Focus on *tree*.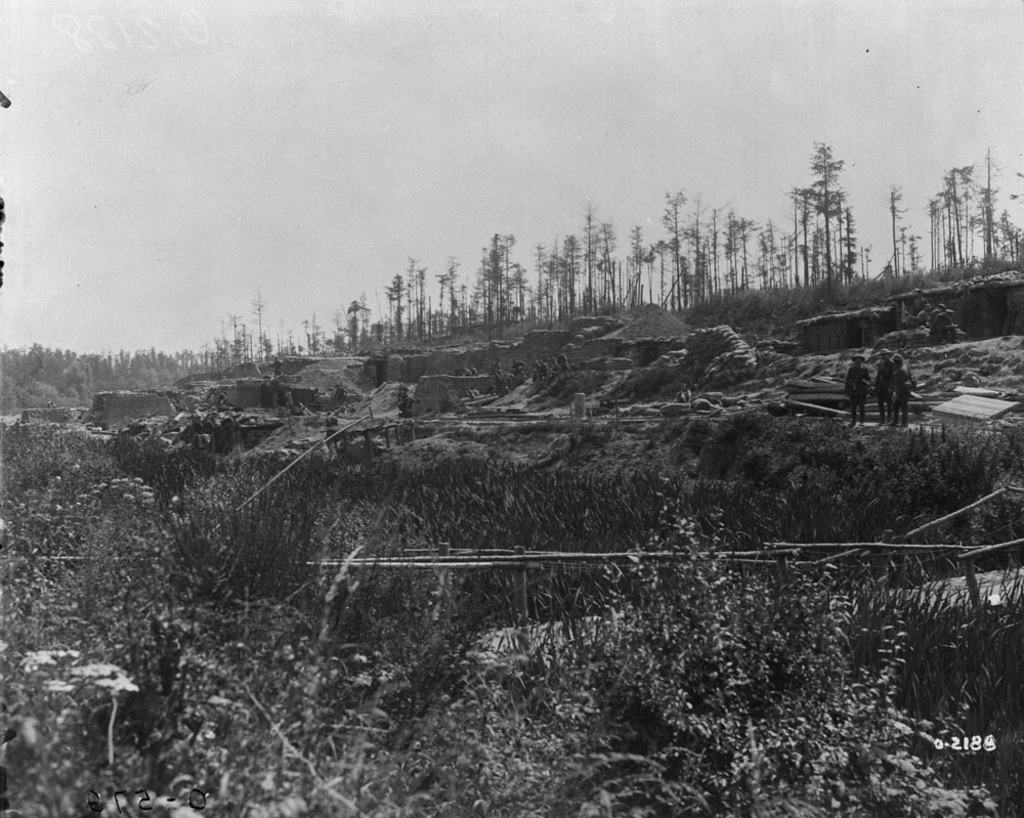
Focused at [x1=792, y1=135, x2=870, y2=272].
